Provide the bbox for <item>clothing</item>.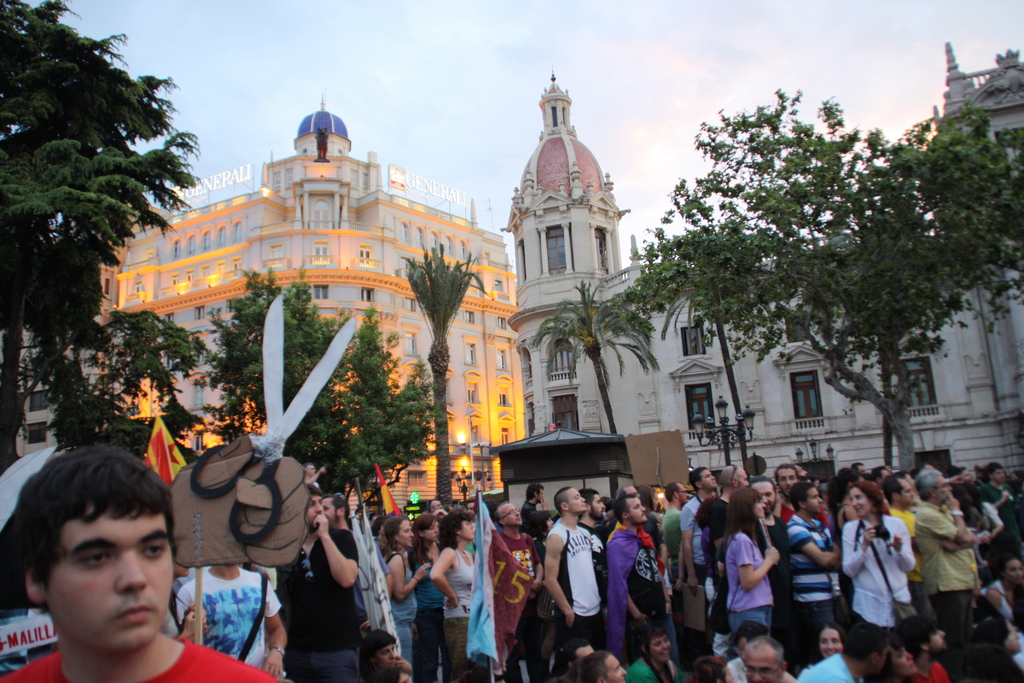
{"x1": 725, "y1": 523, "x2": 771, "y2": 646}.
